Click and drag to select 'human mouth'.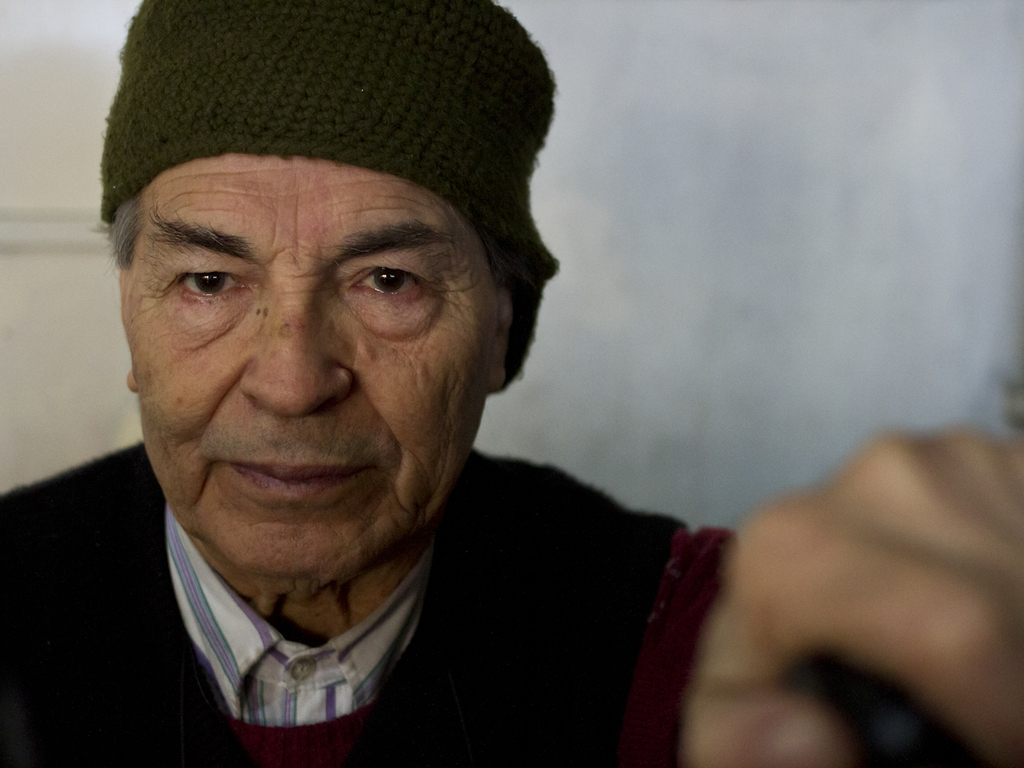
Selection: [left=229, top=459, right=364, bottom=500].
